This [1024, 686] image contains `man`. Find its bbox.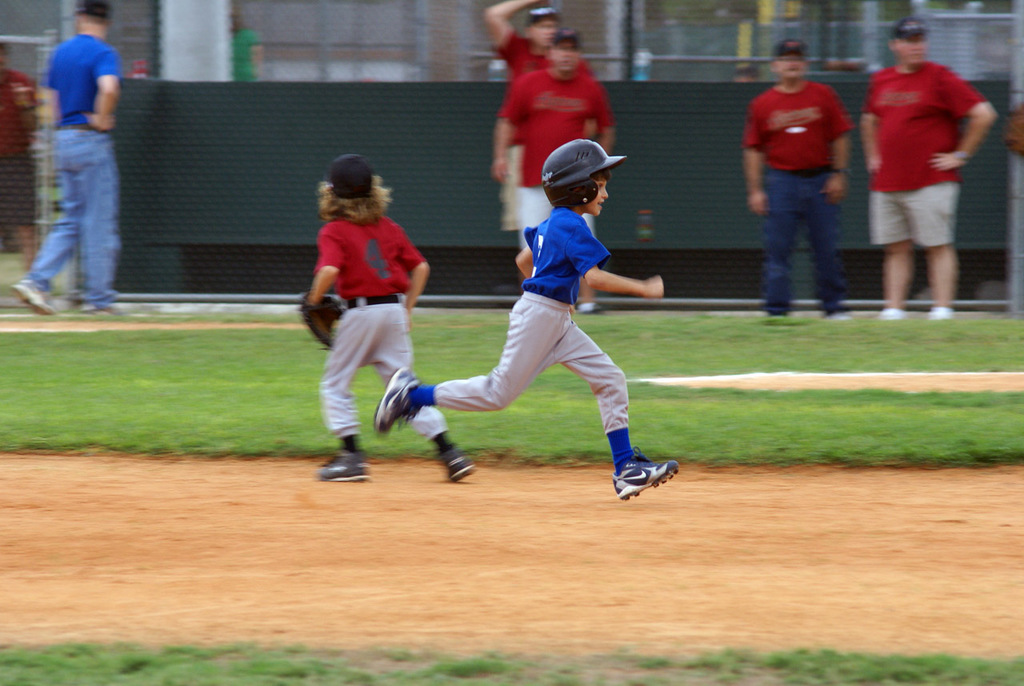
738,35,850,330.
